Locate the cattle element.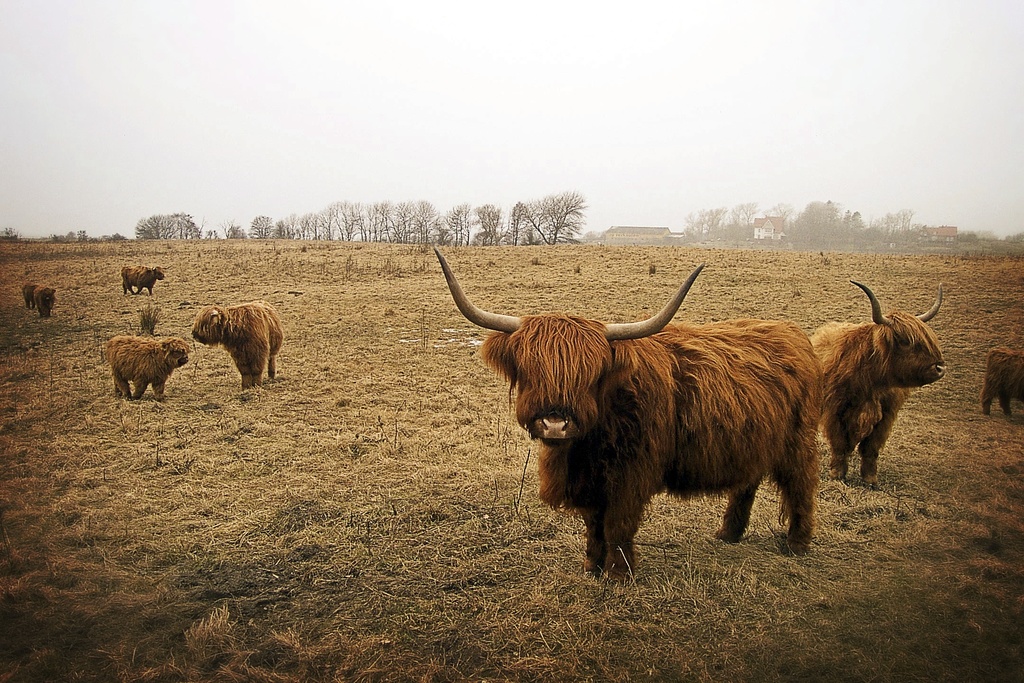
Element bbox: [left=108, top=337, right=188, bottom=399].
